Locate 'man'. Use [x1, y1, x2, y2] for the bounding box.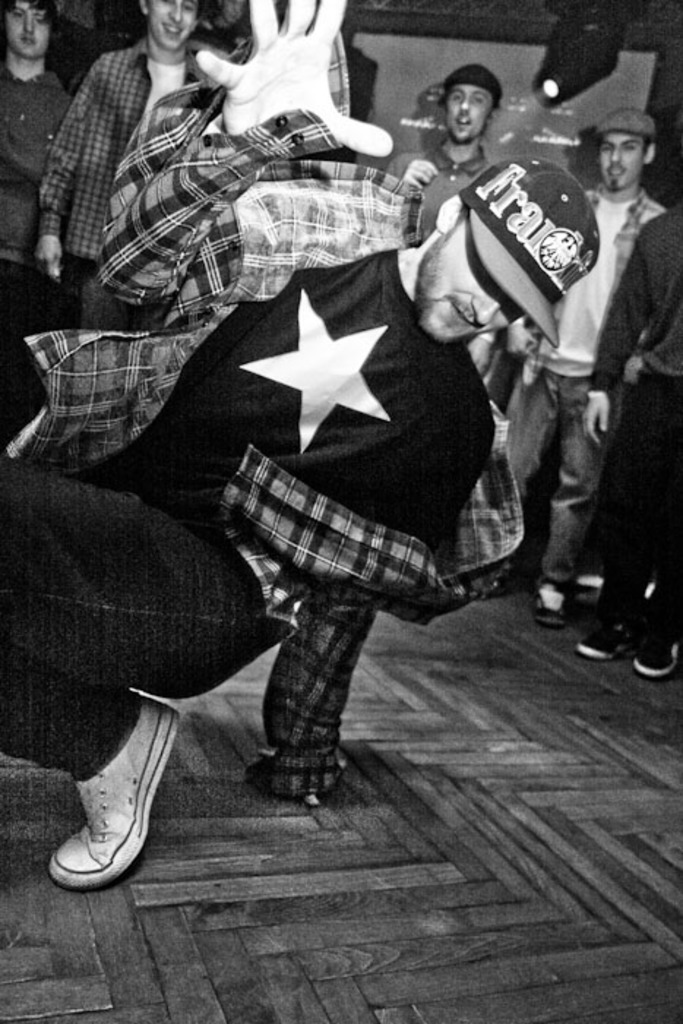
[38, 0, 200, 325].
